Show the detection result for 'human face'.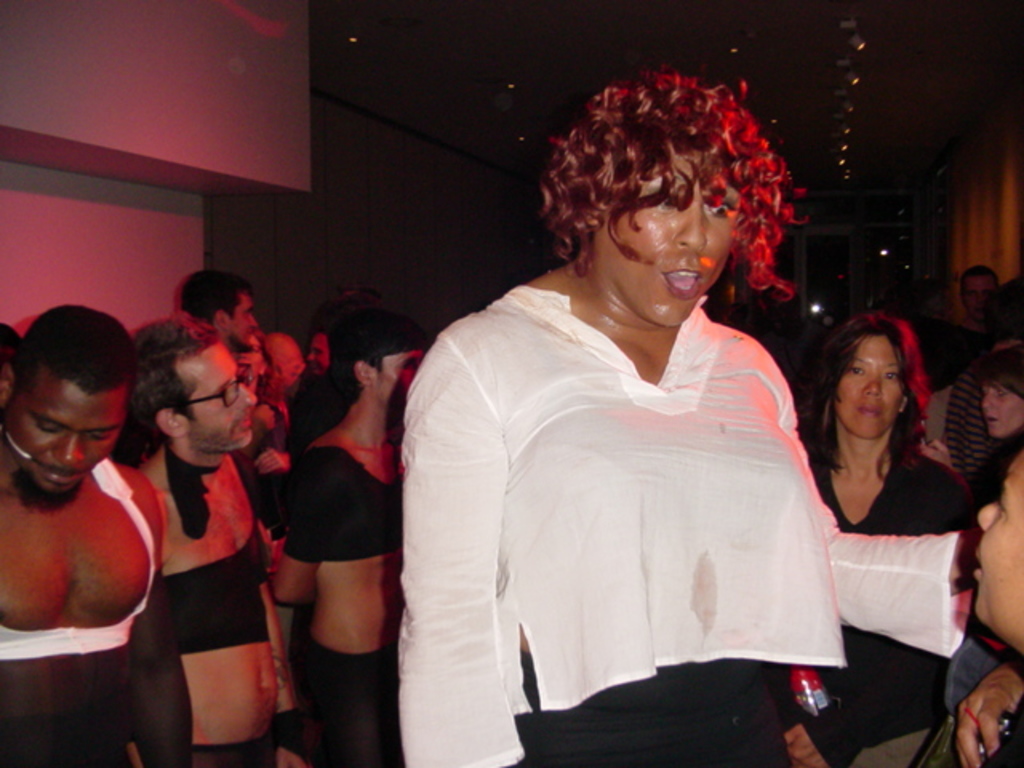
<box>227,288,261,354</box>.
